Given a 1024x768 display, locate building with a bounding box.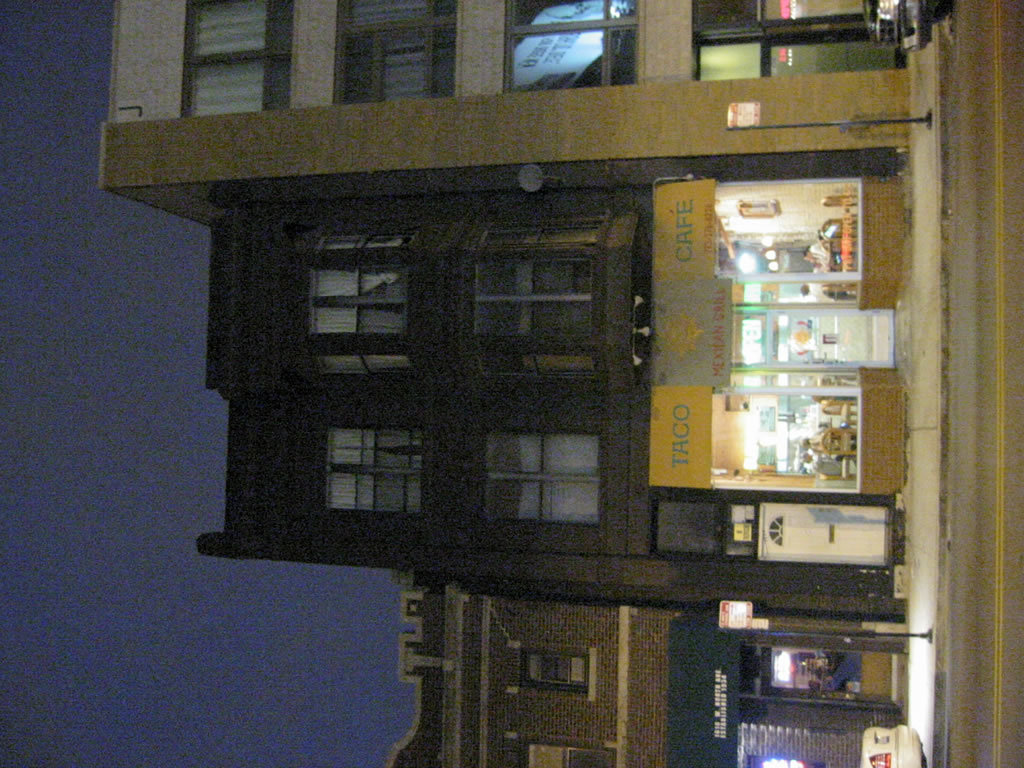
Located: (385, 591, 913, 767).
